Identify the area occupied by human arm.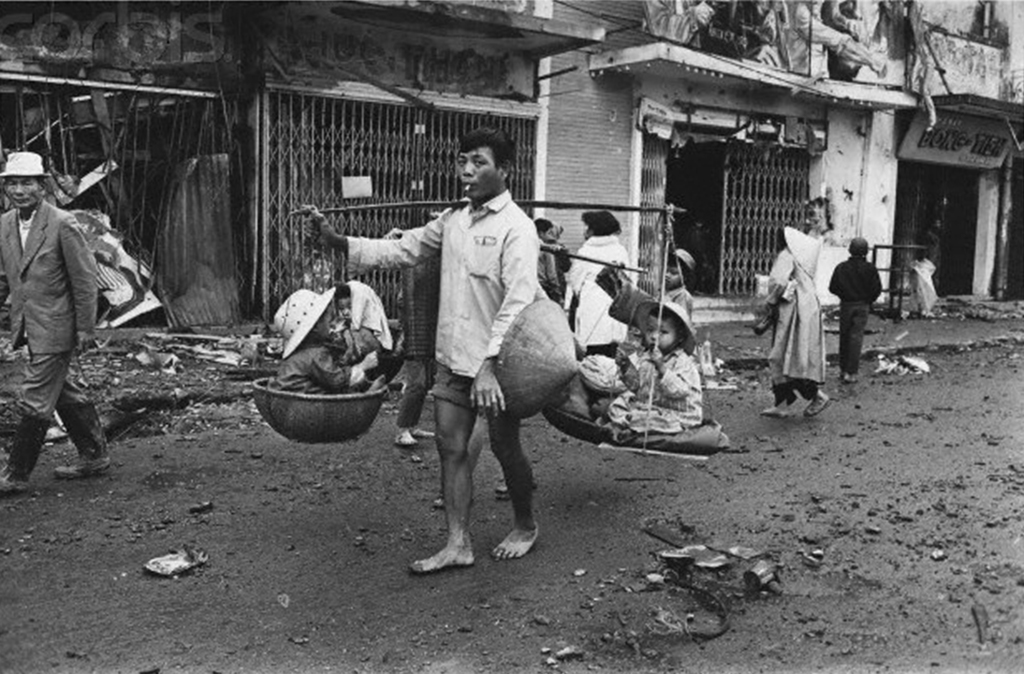
Area: left=67, top=219, right=110, bottom=356.
